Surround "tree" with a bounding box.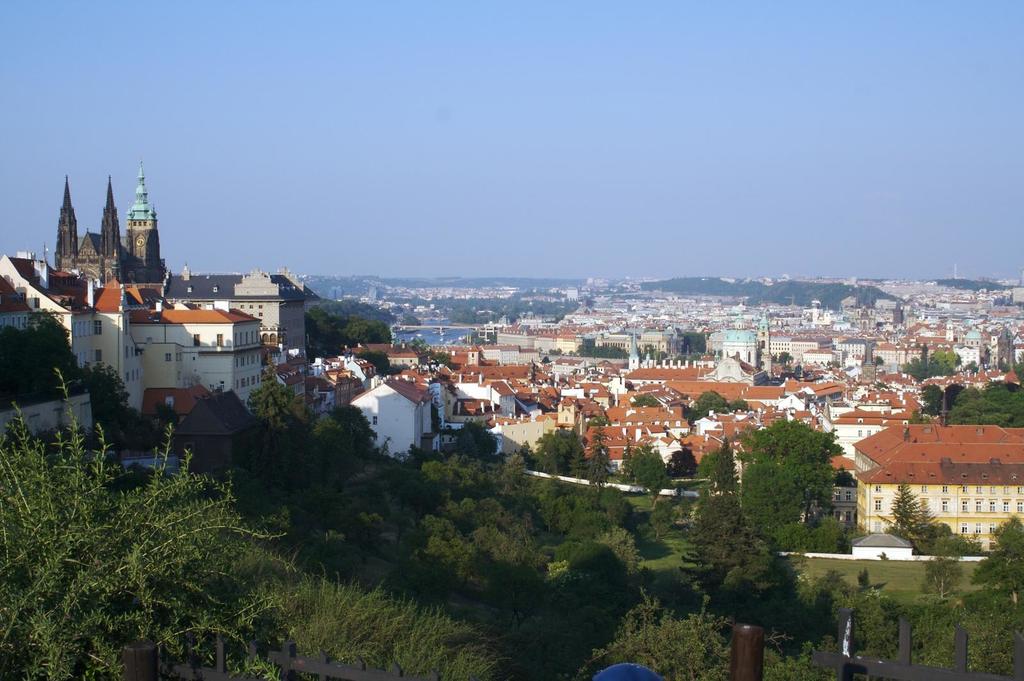
(695,388,728,414).
